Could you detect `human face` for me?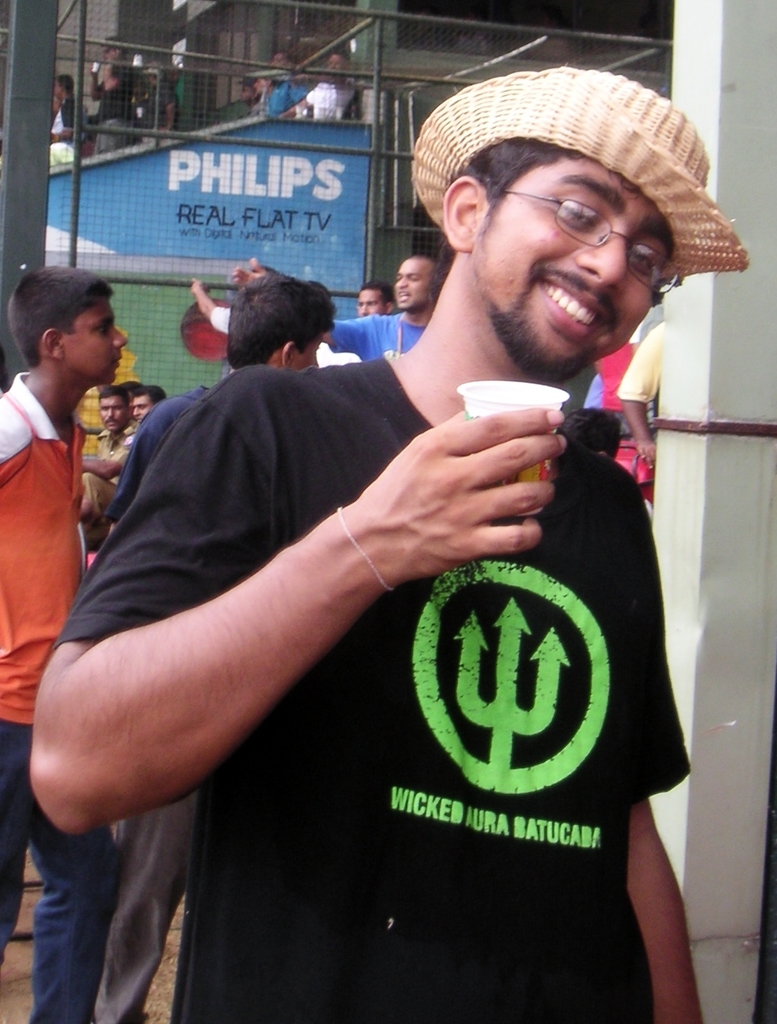
Detection result: x1=133 y1=396 x2=152 y2=417.
